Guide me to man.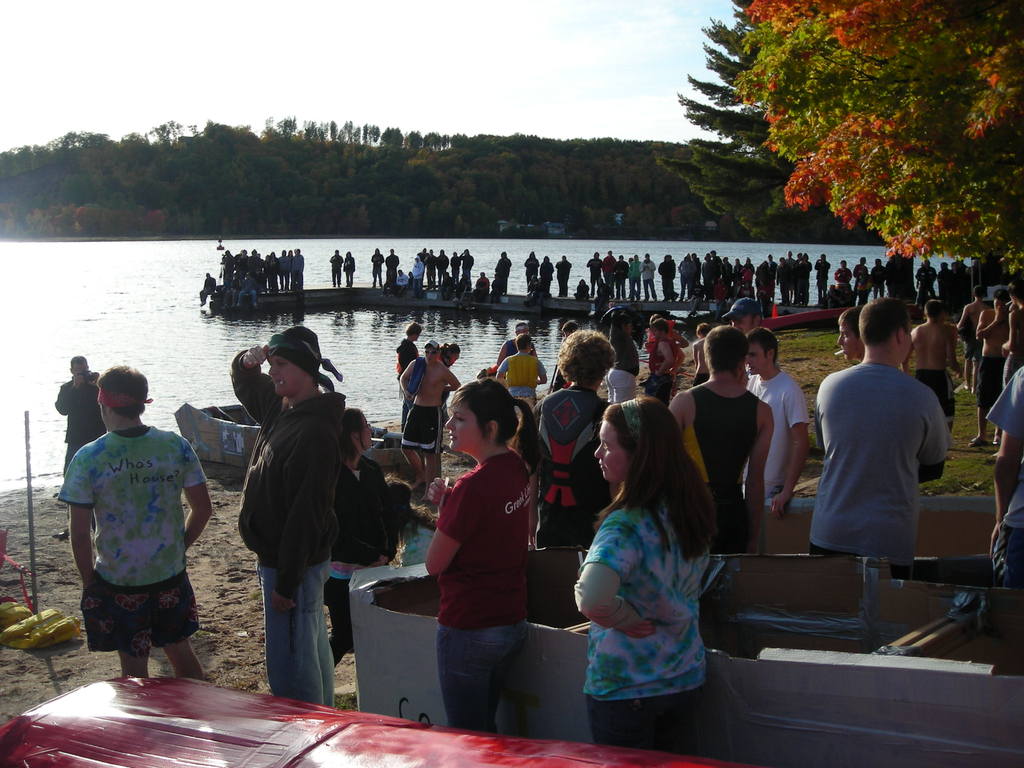
Guidance: crop(574, 278, 590, 301).
